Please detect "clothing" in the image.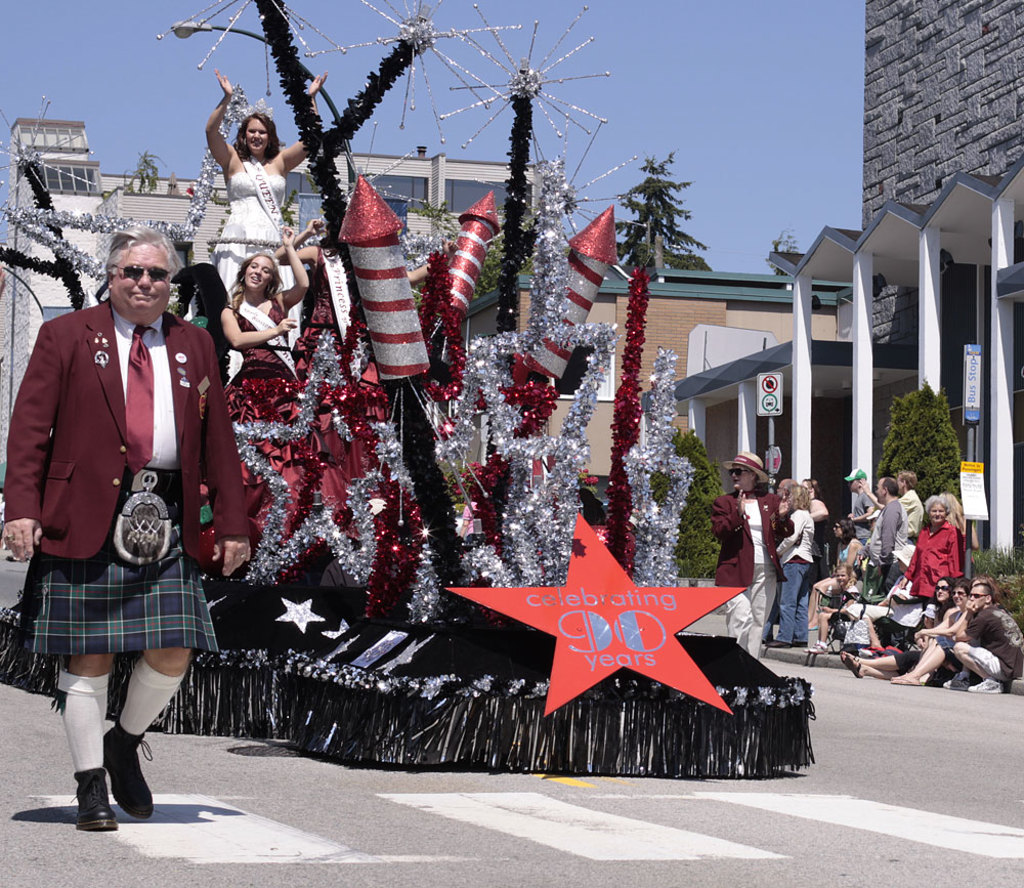
33,340,222,706.
